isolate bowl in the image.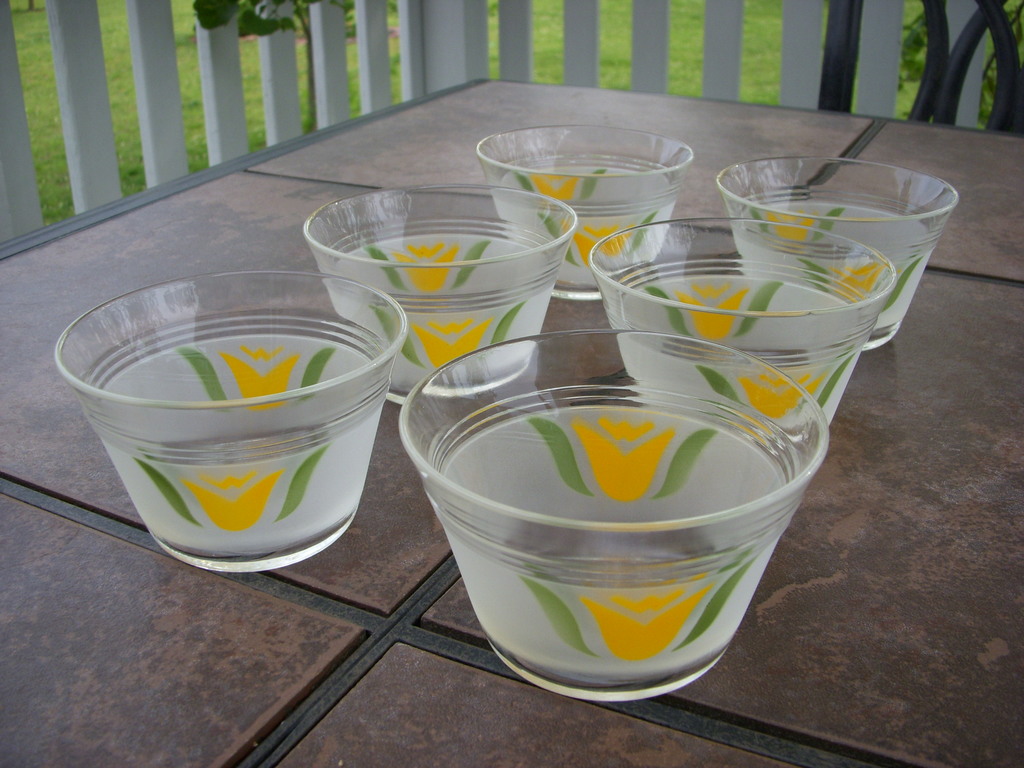
Isolated region: select_region(719, 157, 957, 348).
